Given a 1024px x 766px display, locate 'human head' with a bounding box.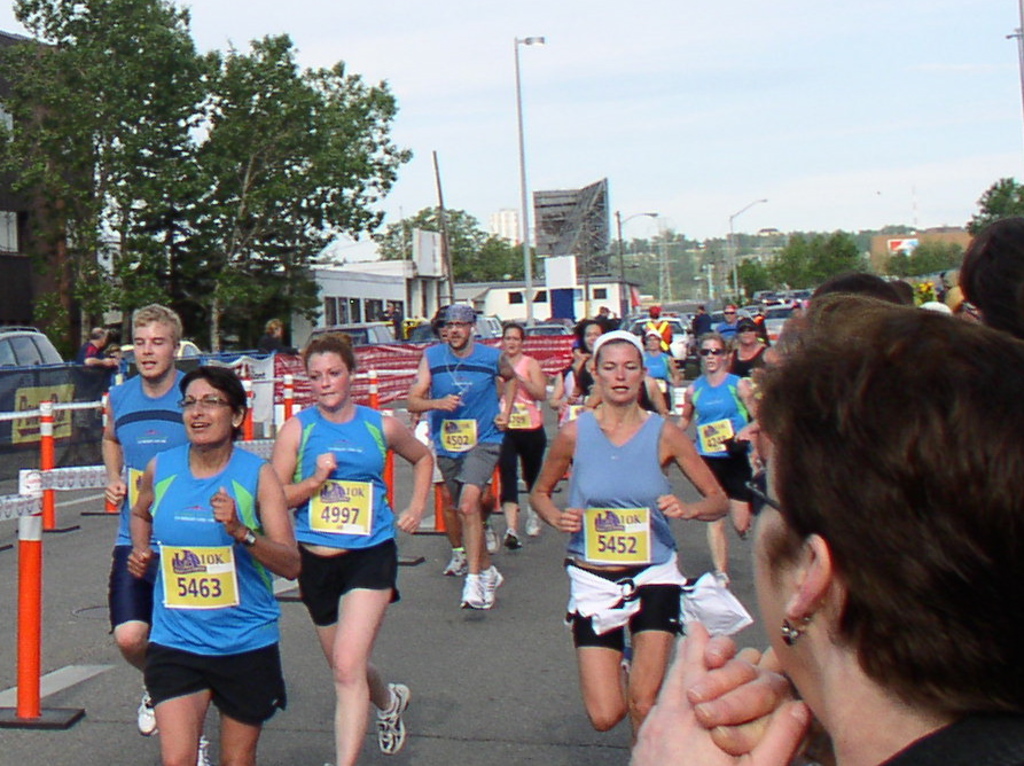
Located: [x1=432, y1=307, x2=446, y2=339].
